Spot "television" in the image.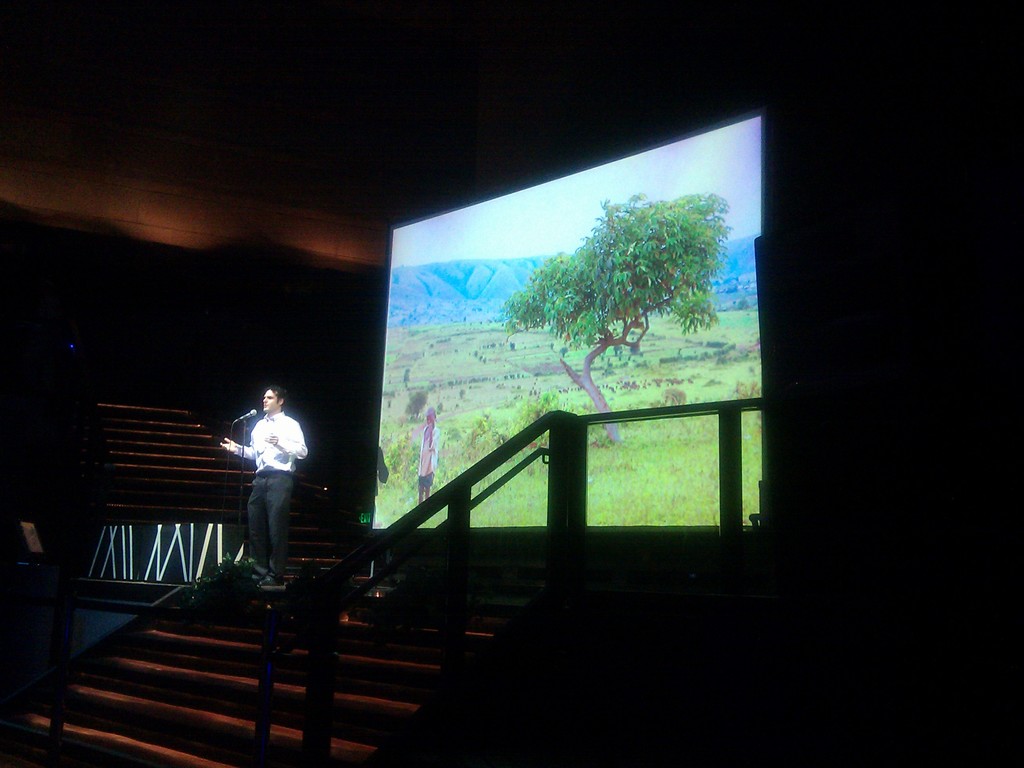
"television" found at <box>366,105,767,535</box>.
